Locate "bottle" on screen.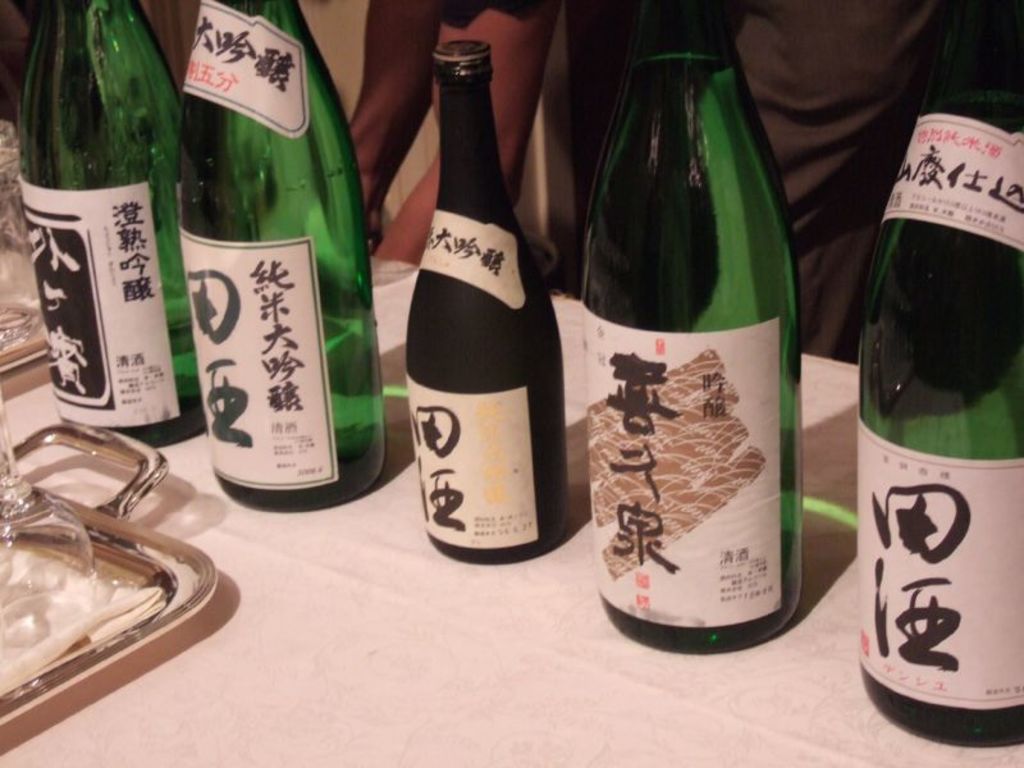
On screen at region(15, 0, 215, 452).
